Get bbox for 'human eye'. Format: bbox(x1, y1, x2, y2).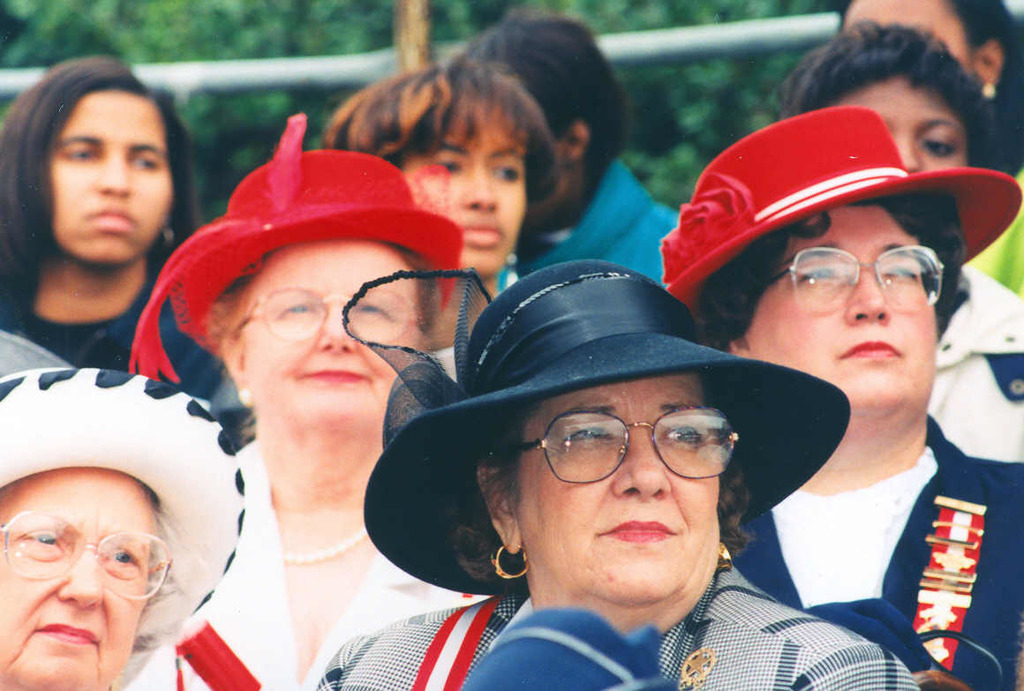
bbox(19, 525, 64, 552).
